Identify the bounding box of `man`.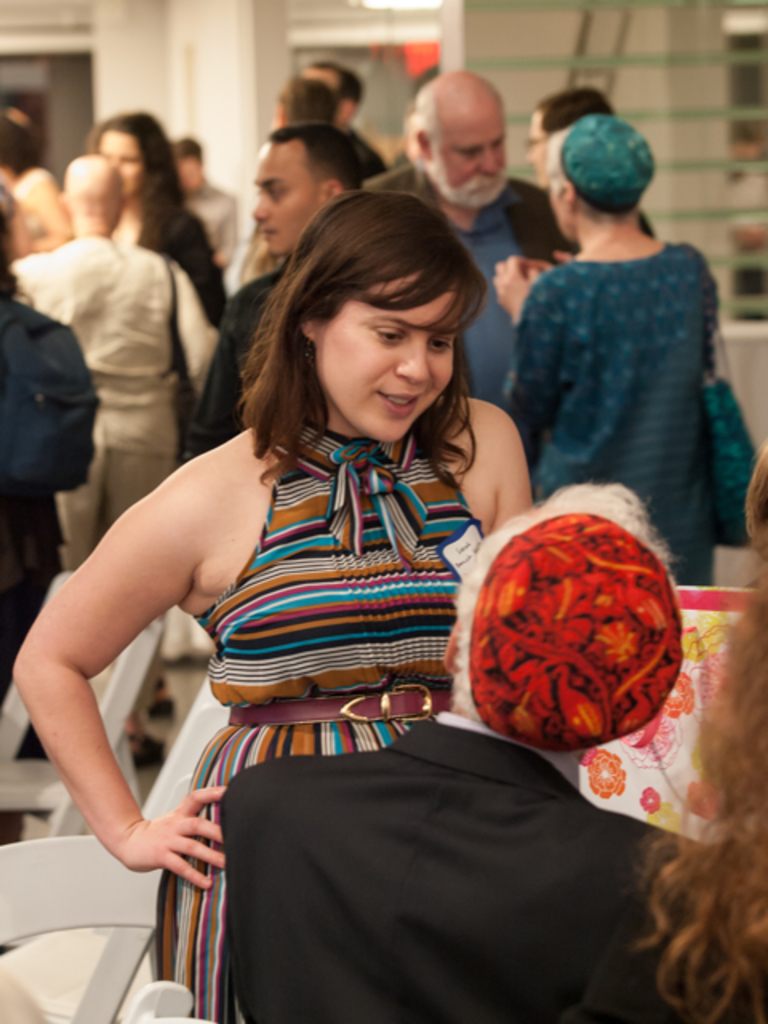
[518,82,658,238].
